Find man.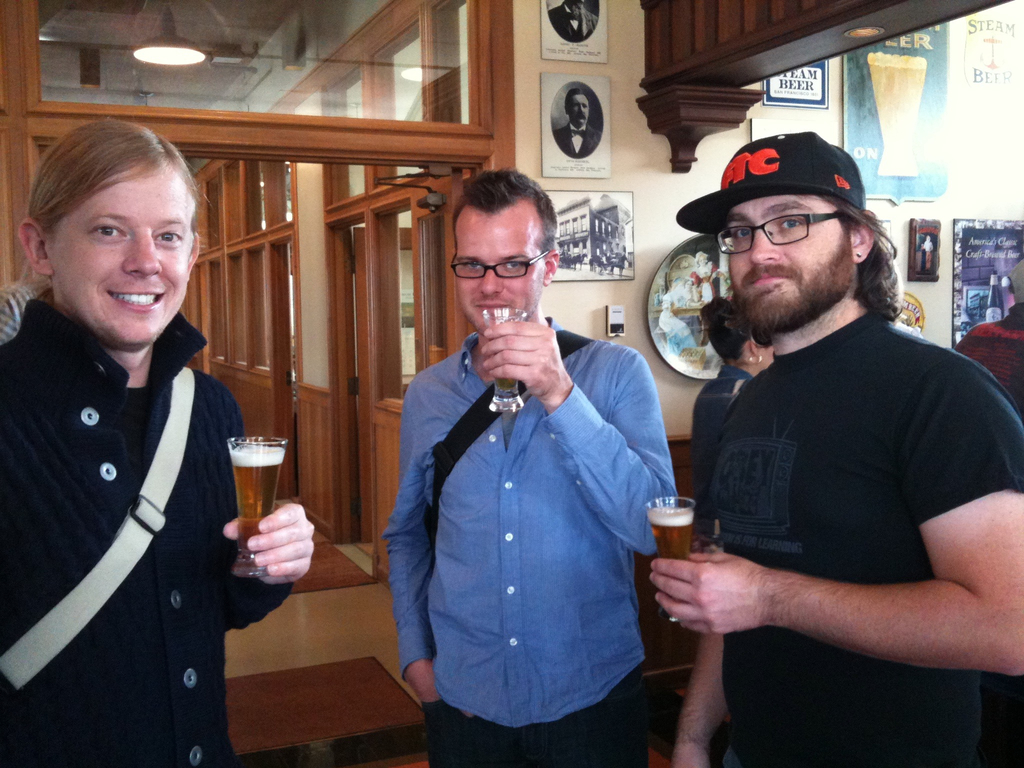
(0,120,314,767).
